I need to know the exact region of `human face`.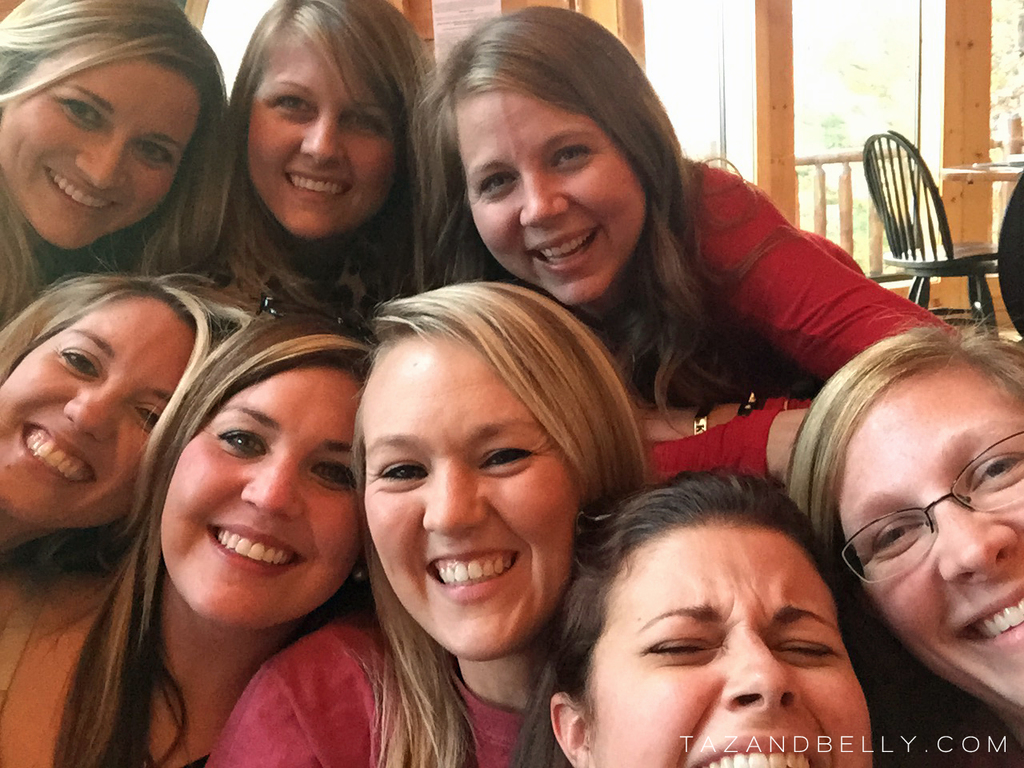
Region: [362,340,583,662].
